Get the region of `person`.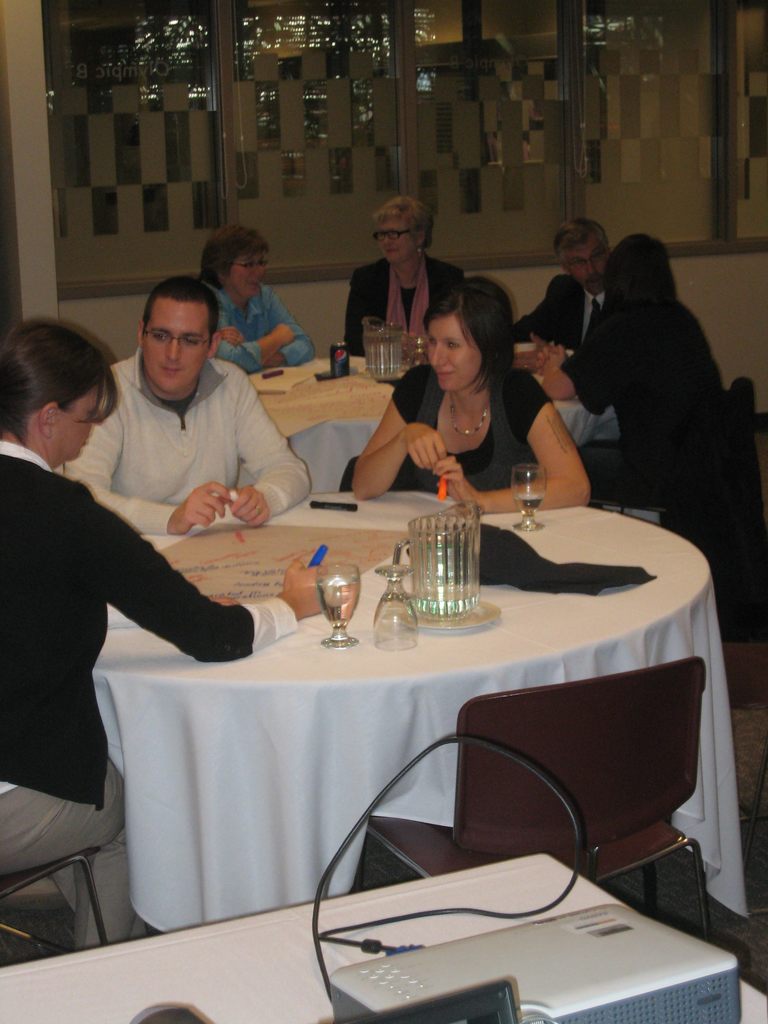
[x1=208, y1=236, x2=333, y2=374].
